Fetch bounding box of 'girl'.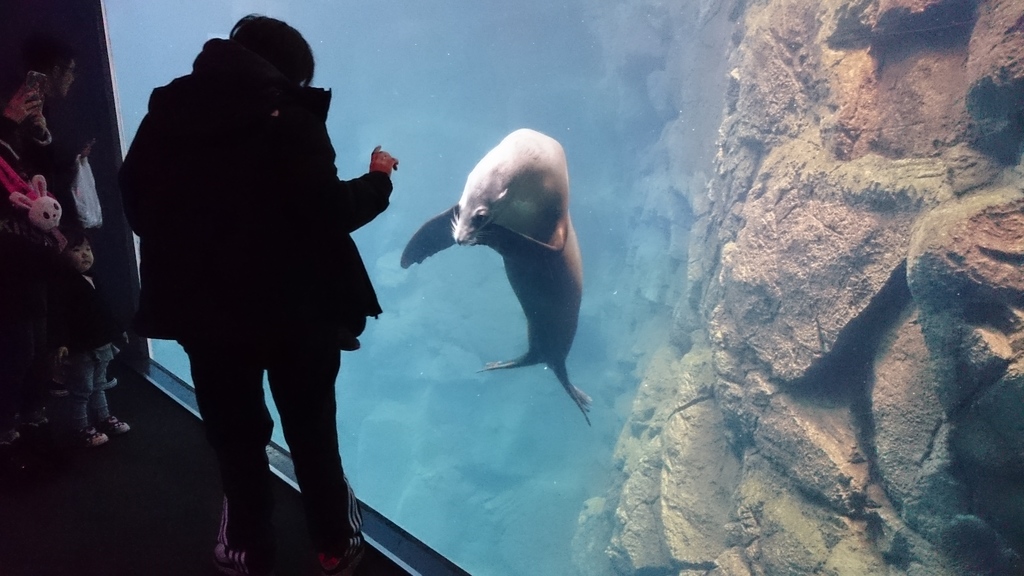
Bbox: region(51, 228, 137, 449).
